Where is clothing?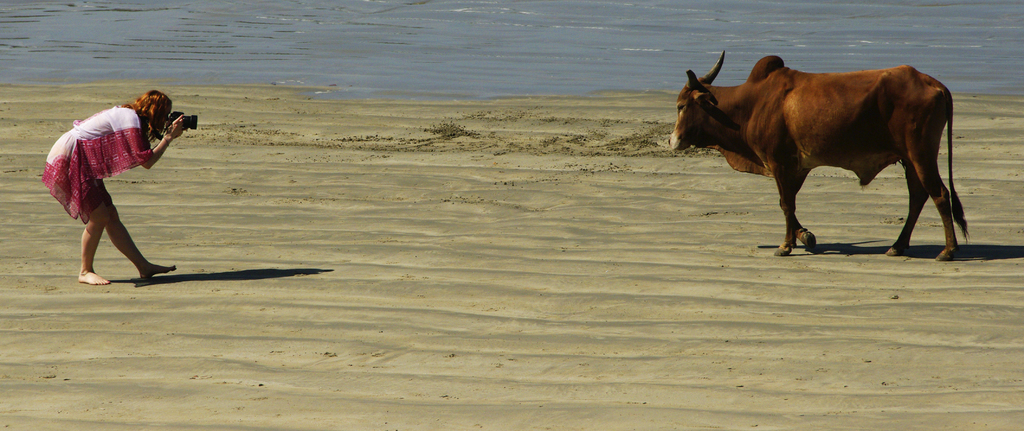
detection(59, 89, 196, 215).
